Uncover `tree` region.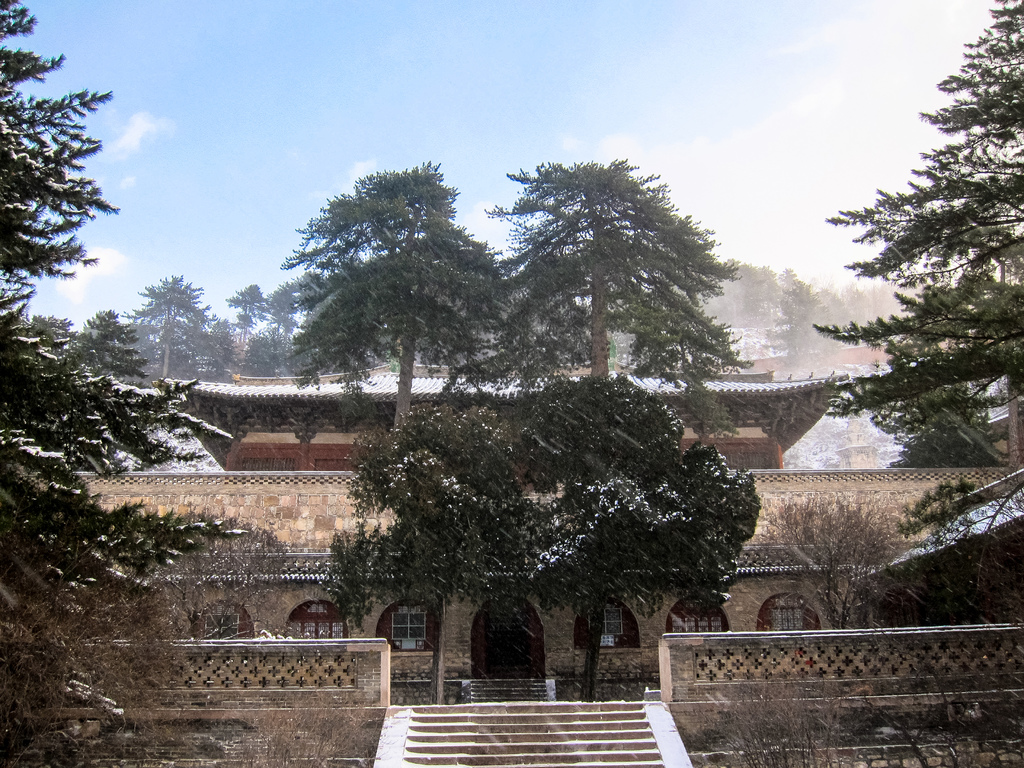
Uncovered: (435, 159, 764, 442).
